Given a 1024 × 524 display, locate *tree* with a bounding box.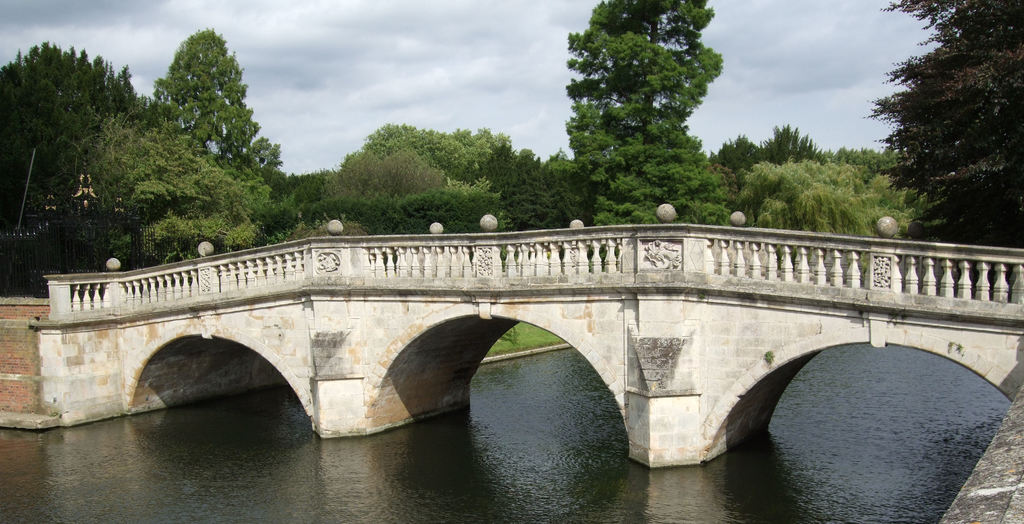
Located: crop(358, 125, 508, 179).
